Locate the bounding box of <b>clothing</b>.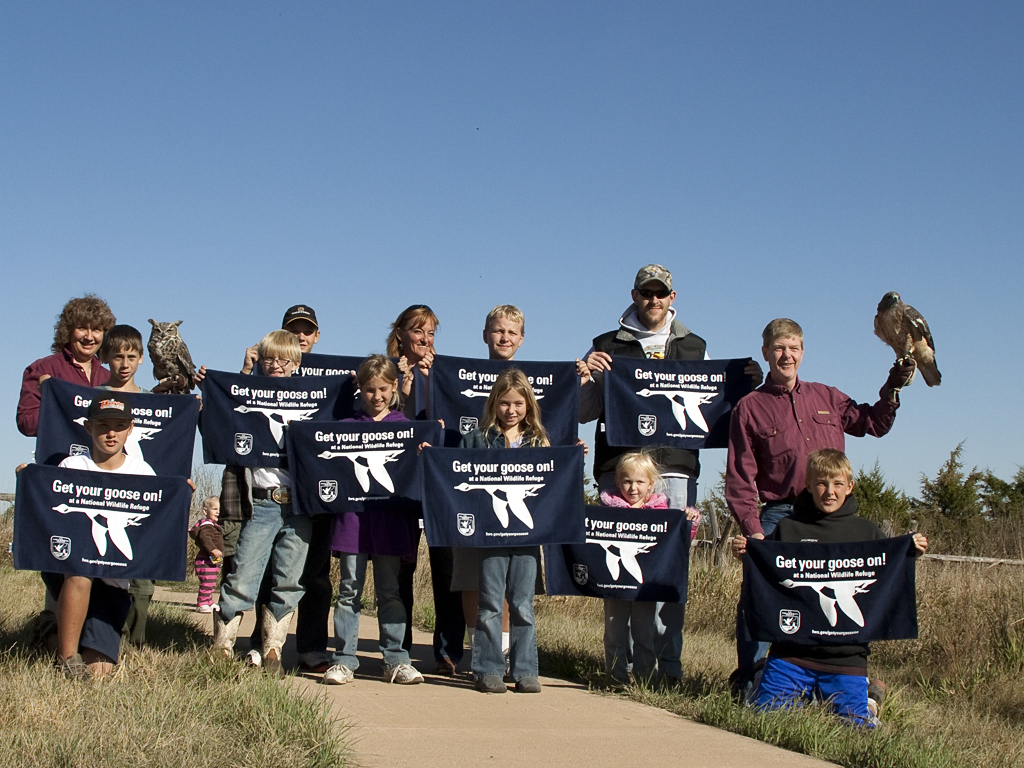
Bounding box: [left=328, top=404, right=422, bottom=686].
